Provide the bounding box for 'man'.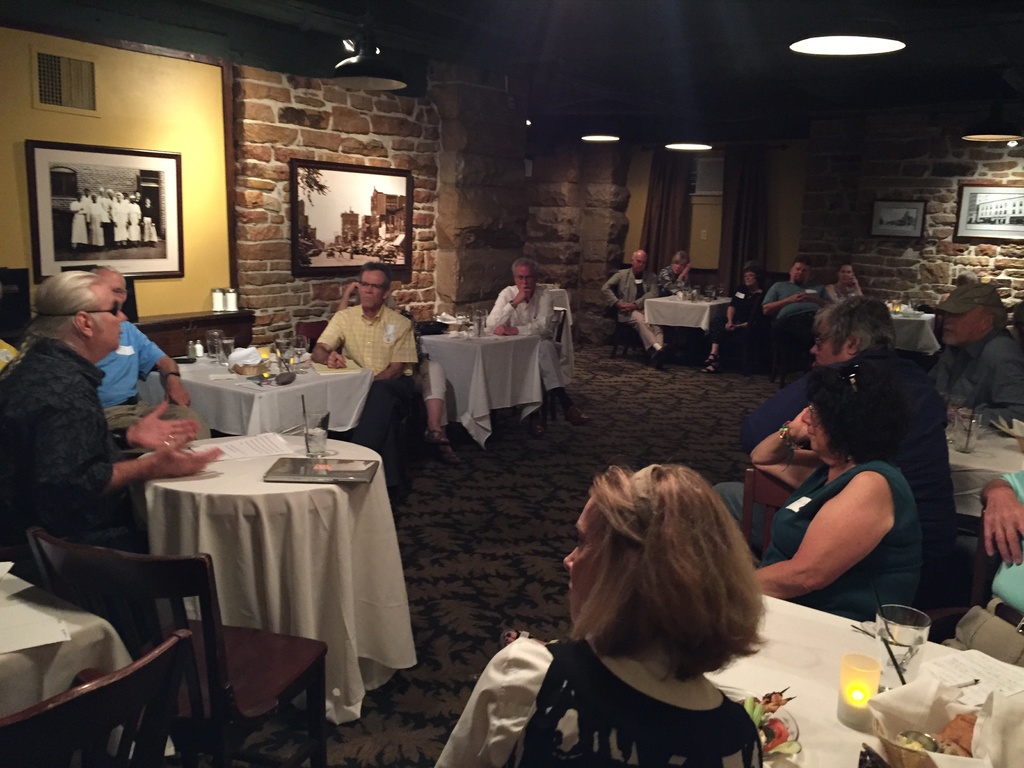
760,259,823,358.
